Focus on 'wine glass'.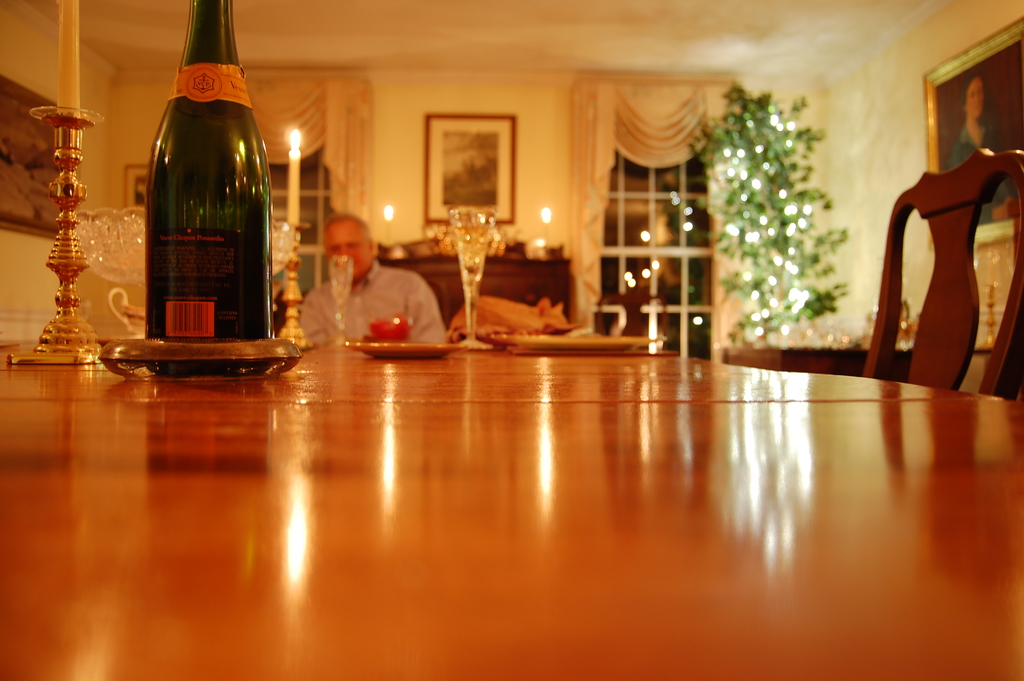
Focused at (445, 209, 495, 349).
